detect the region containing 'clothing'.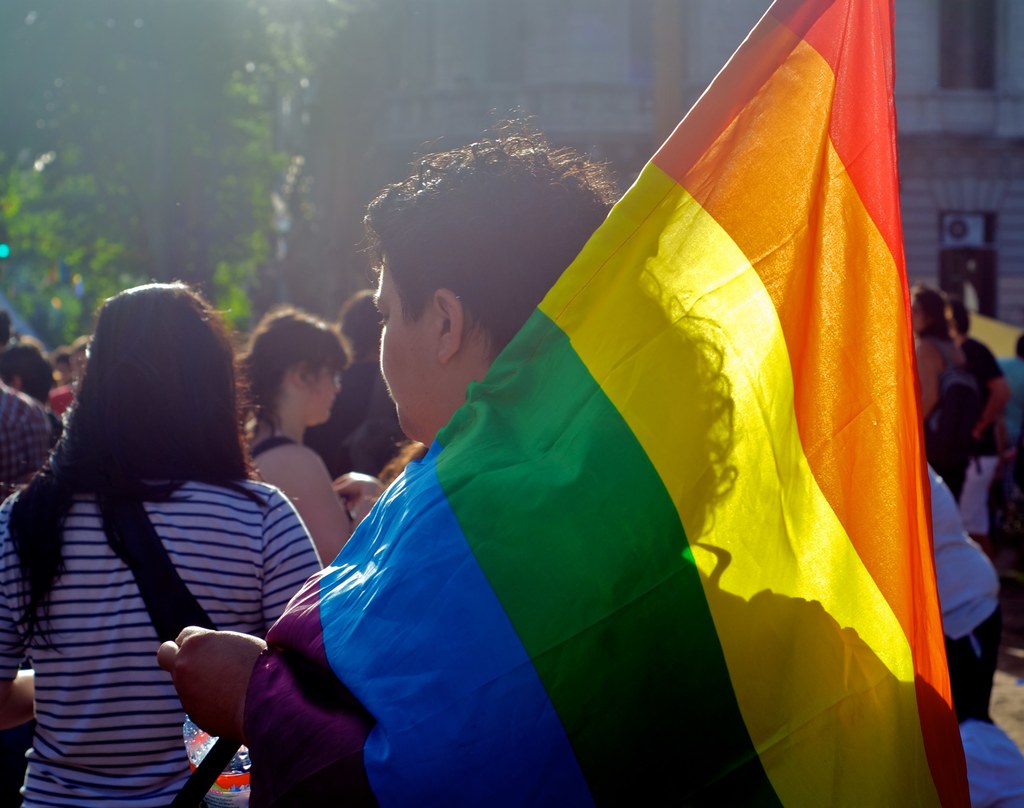
detection(997, 349, 1023, 454).
